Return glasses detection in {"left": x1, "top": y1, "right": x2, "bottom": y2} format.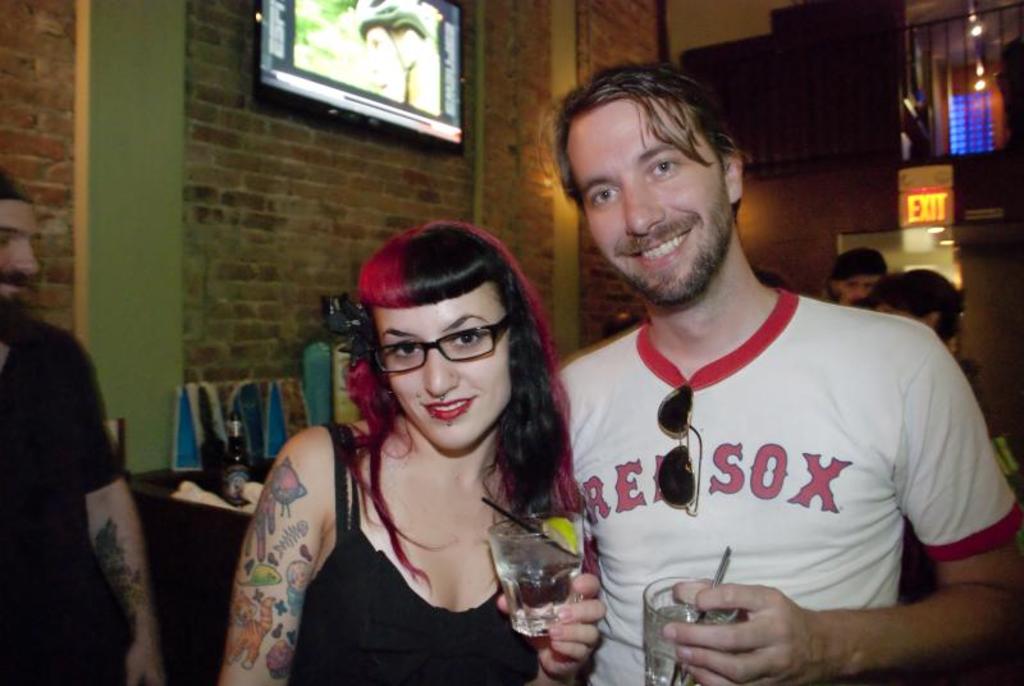
{"left": 366, "top": 325, "right": 508, "bottom": 380}.
